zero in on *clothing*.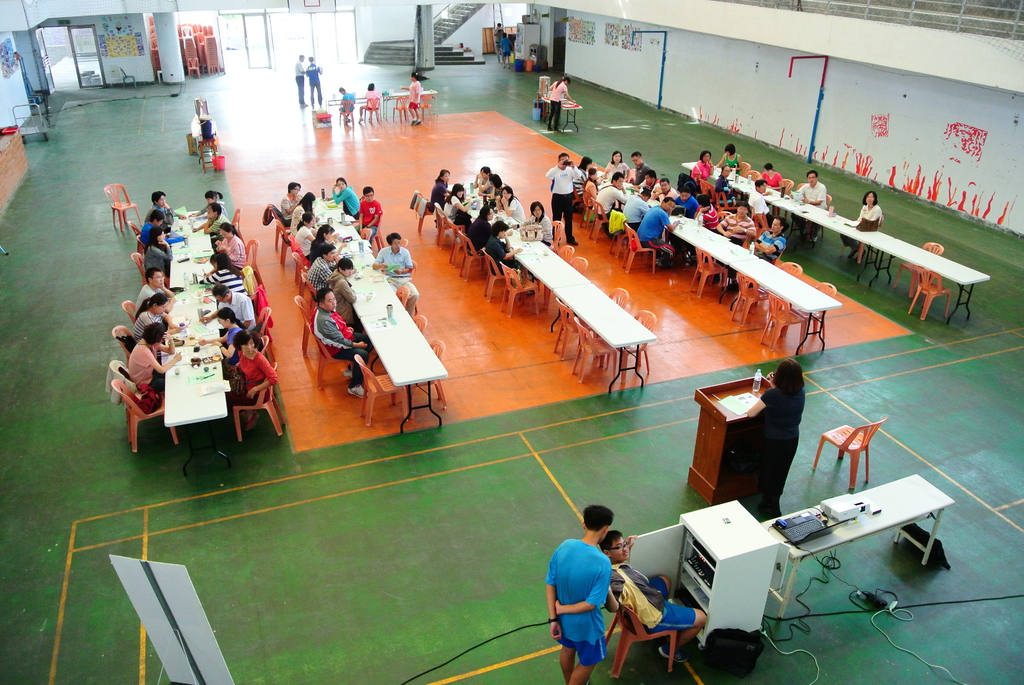
Zeroed in: pyautogui.locateOnScreen(750, 226, 787, 264).
